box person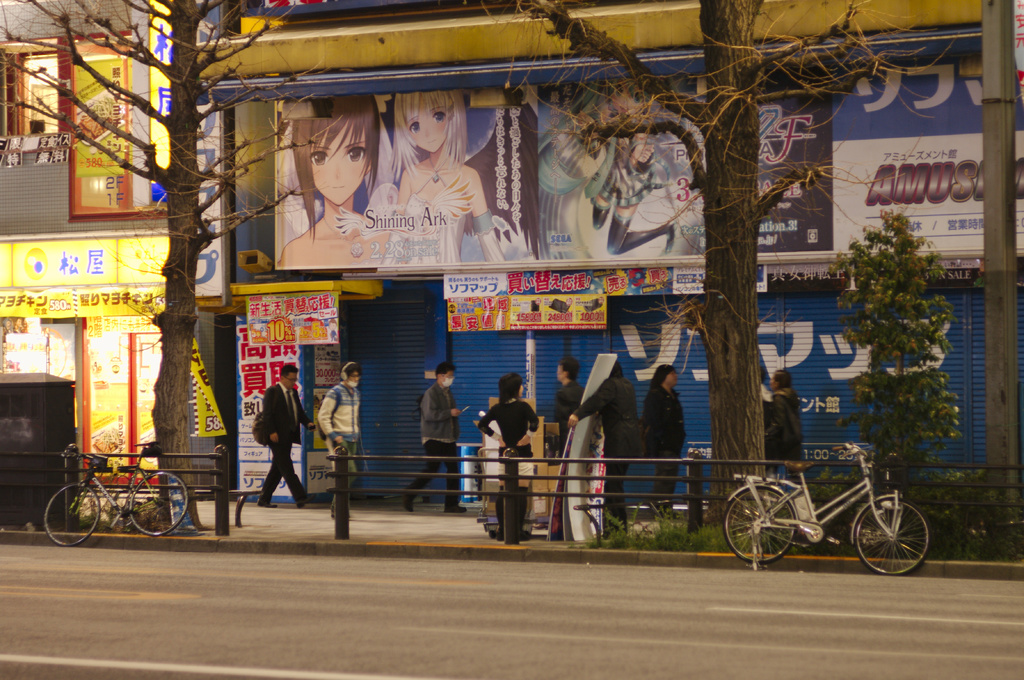
l=646, t=363, r=686, b=512
